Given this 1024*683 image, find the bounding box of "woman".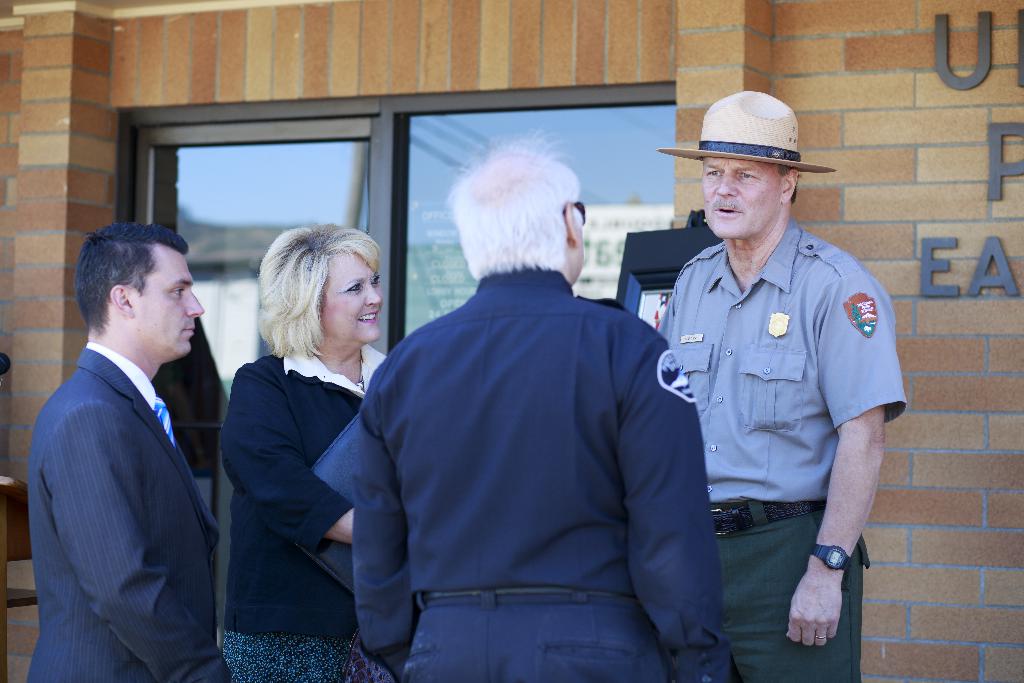
207 222 393 674.
